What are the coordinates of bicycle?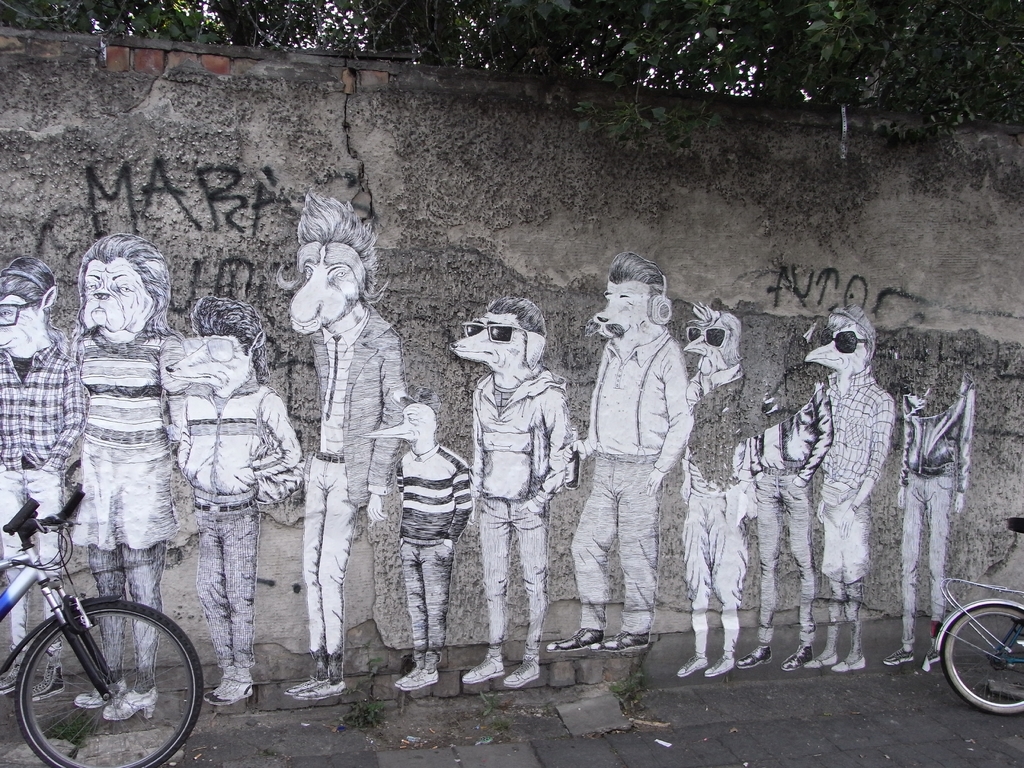
box=[0, 490, 204, 767].
